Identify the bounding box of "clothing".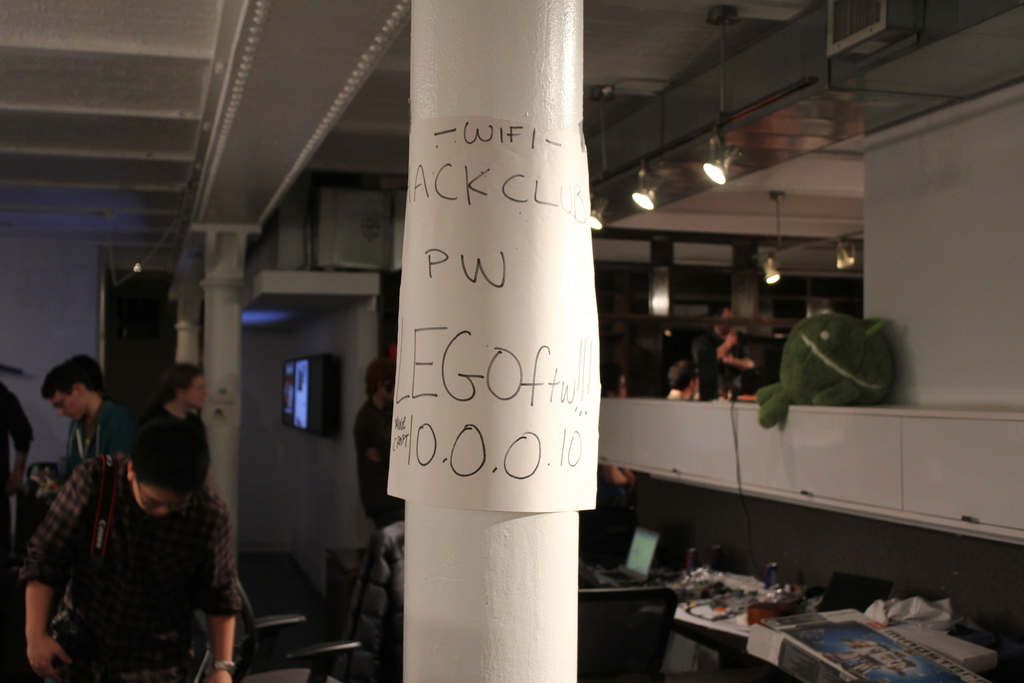
{"x1": 127, "y1": 399, "x2": 209, "y2": 485}.
